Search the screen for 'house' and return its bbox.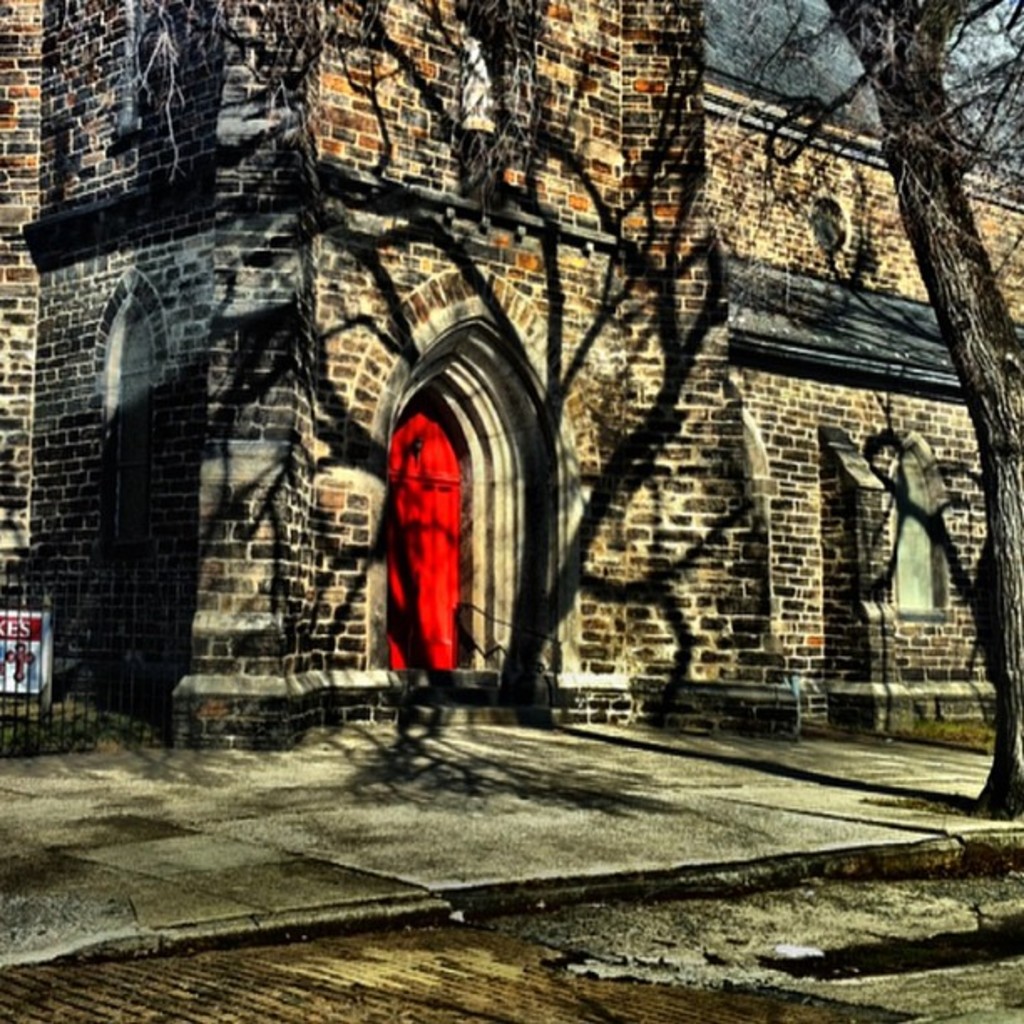
Found: [left=0, top=0, right=1022, bottom=740].
